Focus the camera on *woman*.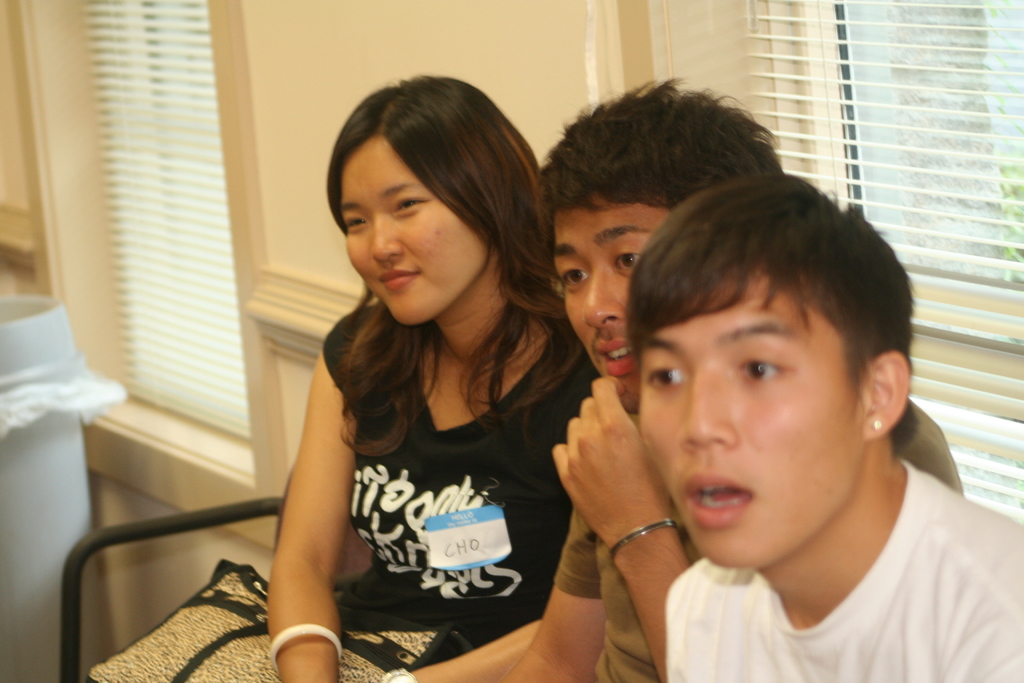
Focus region: Rect(271, 76, 541, 682).
